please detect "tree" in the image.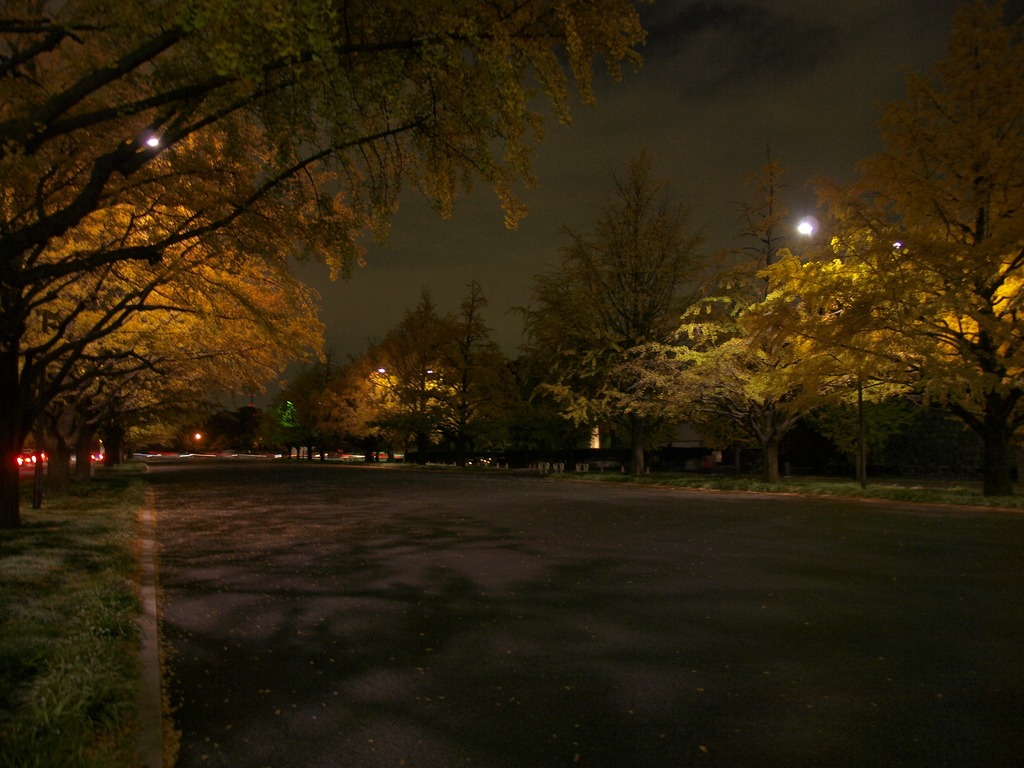
0:0:649:490.
